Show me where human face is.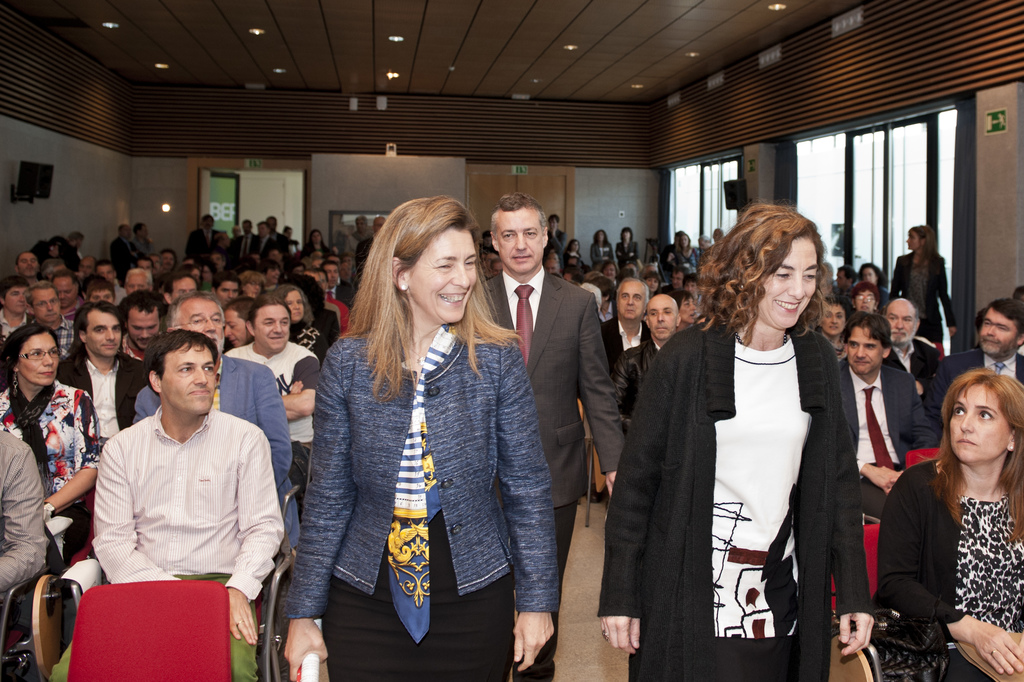
human face is at [x1=162, y1=343, x2=216, y2=411].
